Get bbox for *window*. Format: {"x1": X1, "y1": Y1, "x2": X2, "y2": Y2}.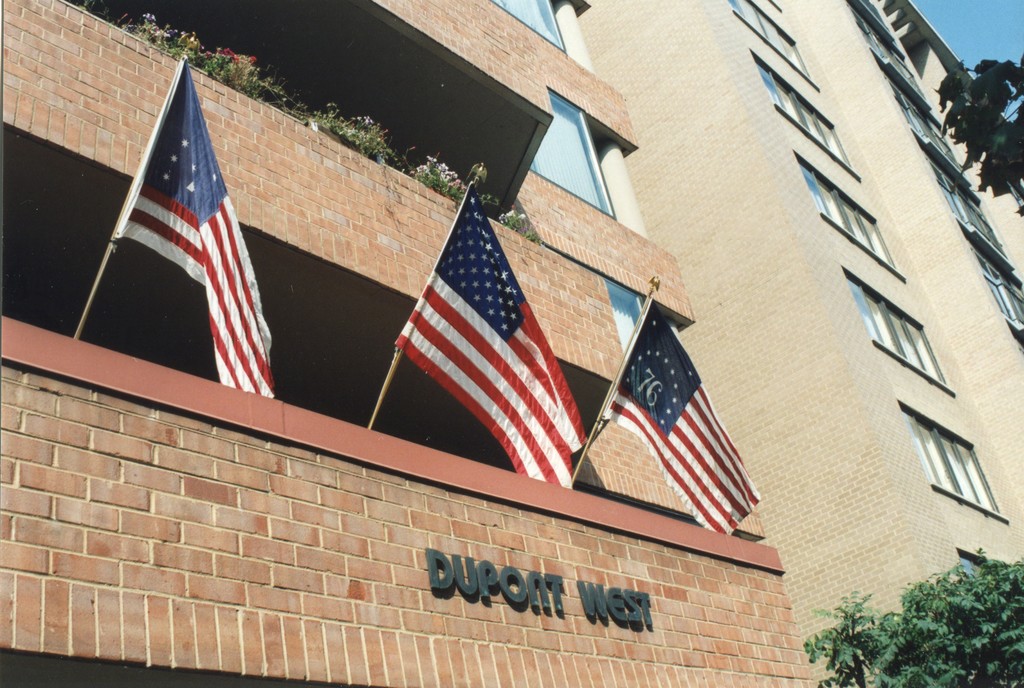
{"x1": 755, "y1": 49, "x2": 855, "y2": 181}.
